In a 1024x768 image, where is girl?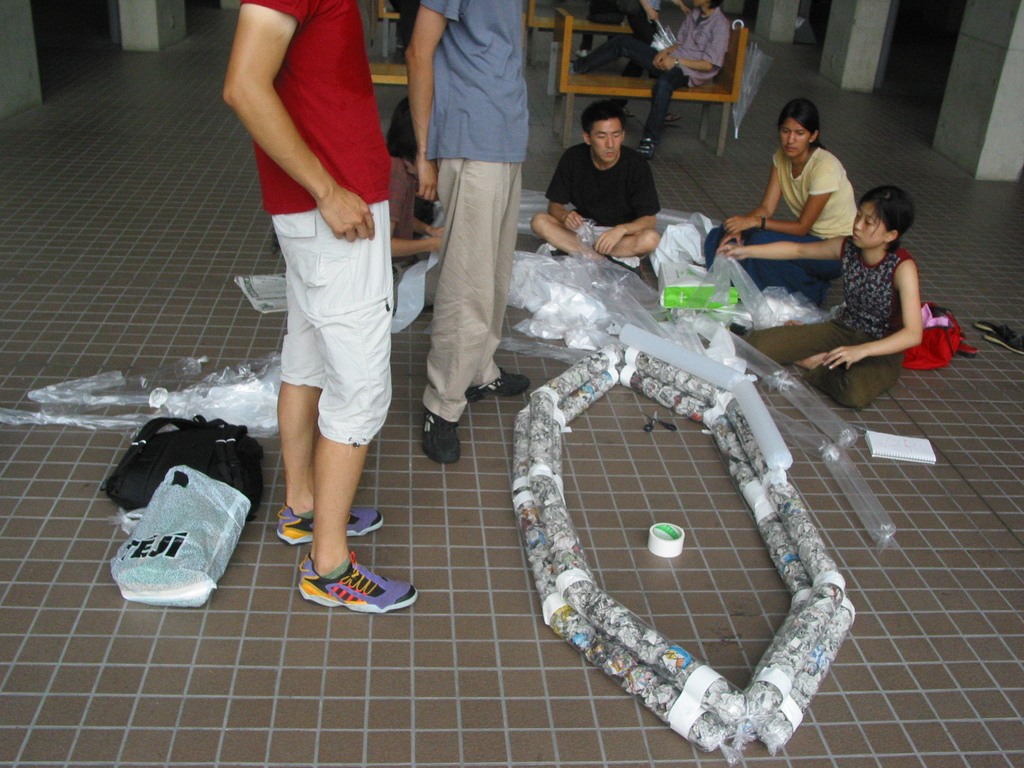
box=[721, 188, 931, 414].
